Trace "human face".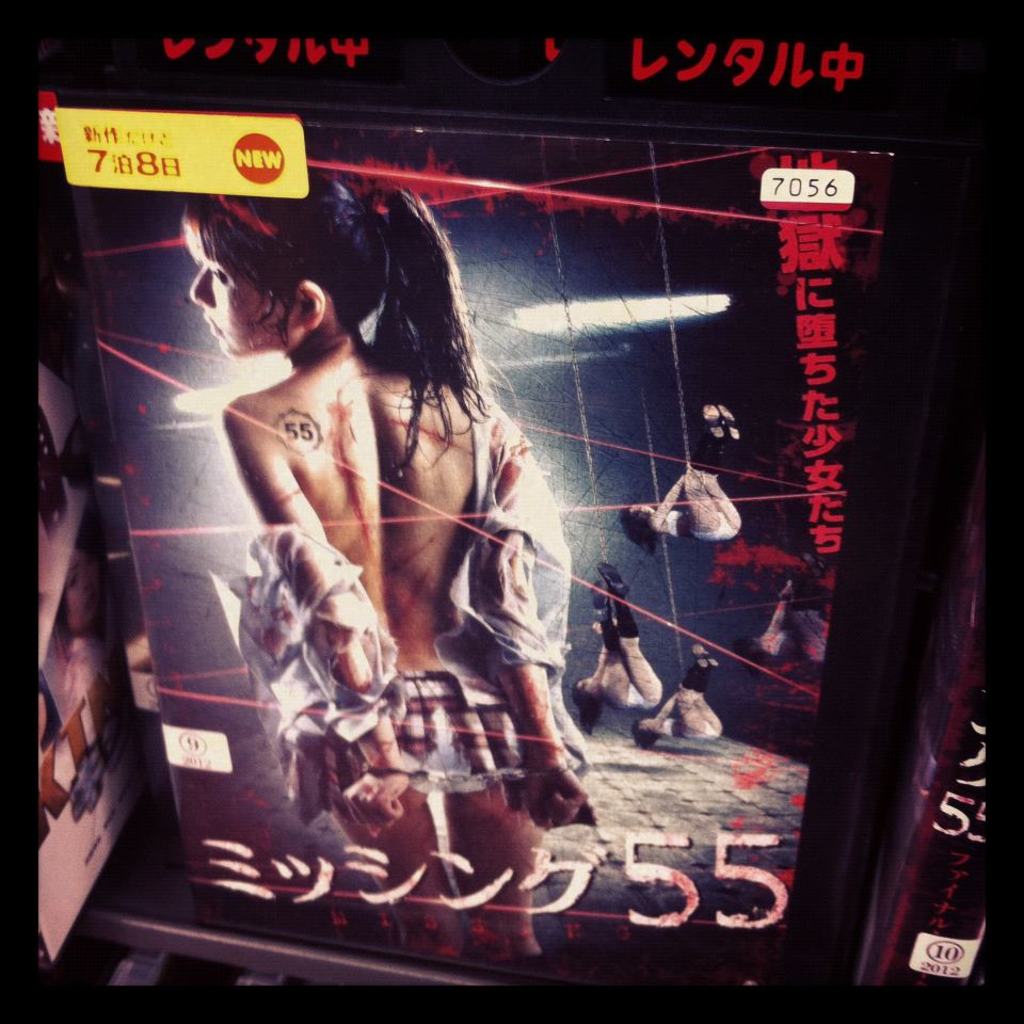
Traced to [192,261,299,355].
